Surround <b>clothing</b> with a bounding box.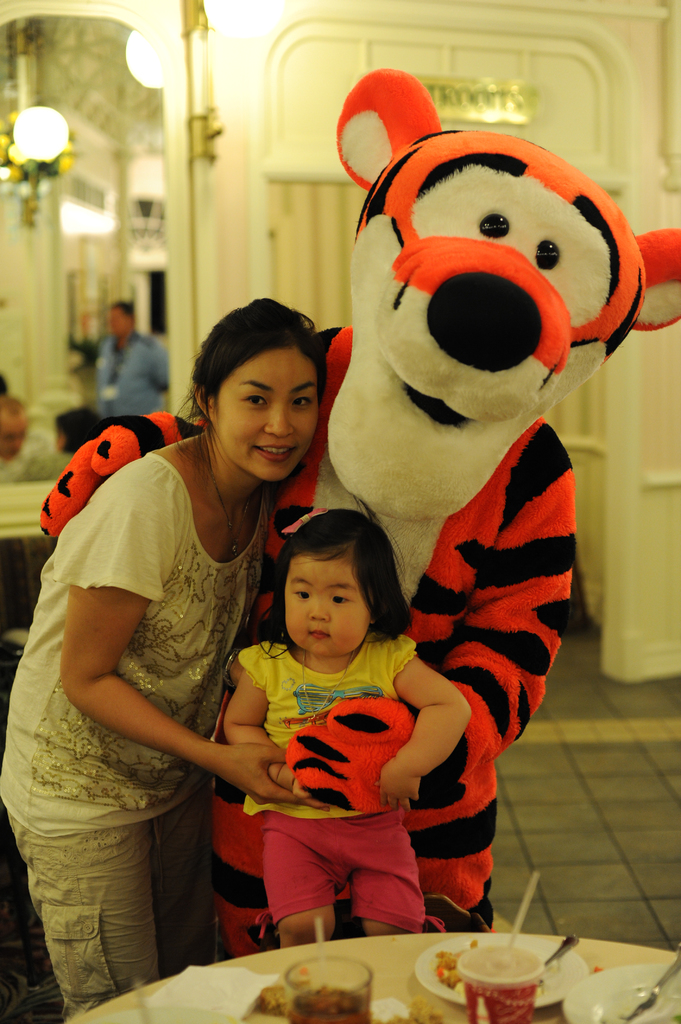
<box>32,404,258,978</box>.
